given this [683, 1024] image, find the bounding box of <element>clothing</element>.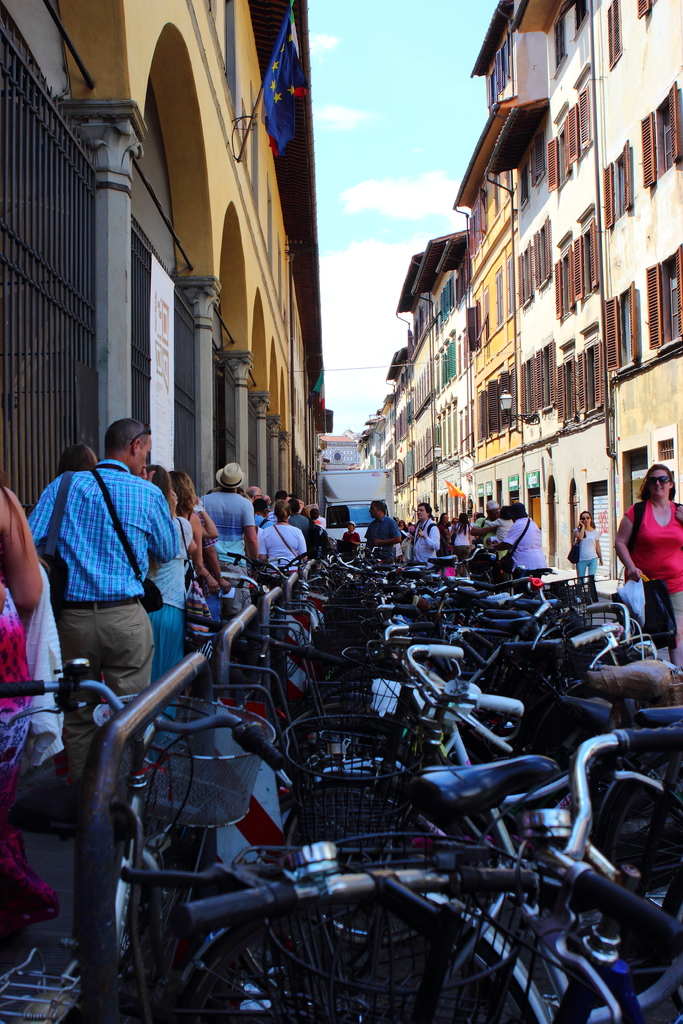
[447,521,471,559].
